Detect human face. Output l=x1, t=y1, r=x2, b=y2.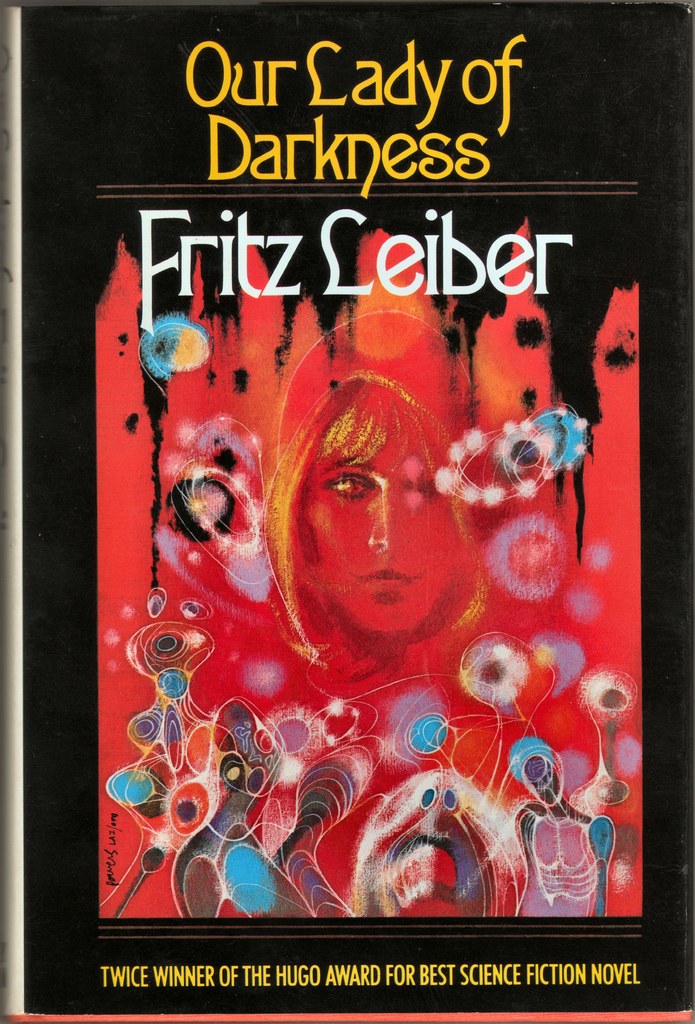
l=301, t=409, r=462, b=631.
